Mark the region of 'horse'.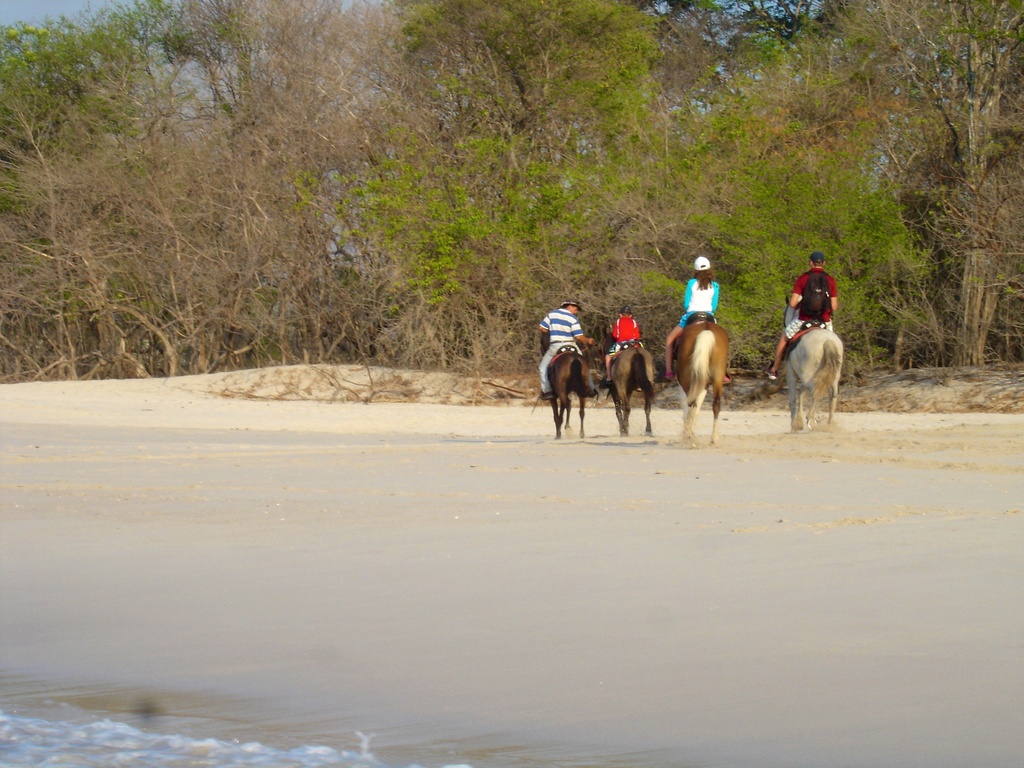
Region: box=[671, 319, 732, 447].
